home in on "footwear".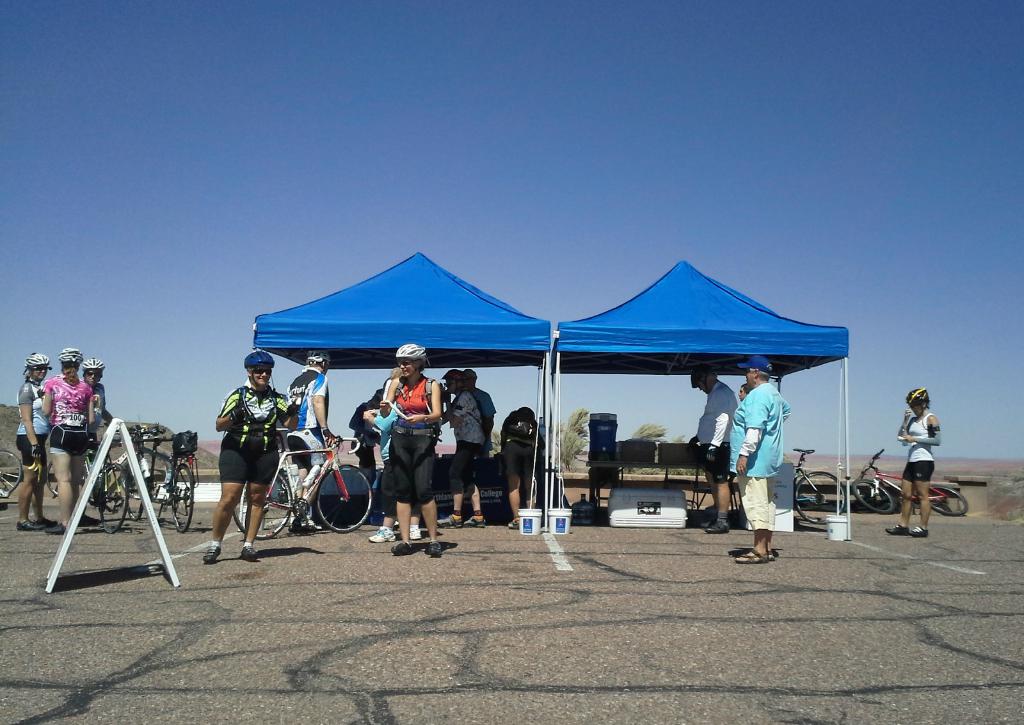
Homed in at [left=886, top=519, right=909, bottom=538].
